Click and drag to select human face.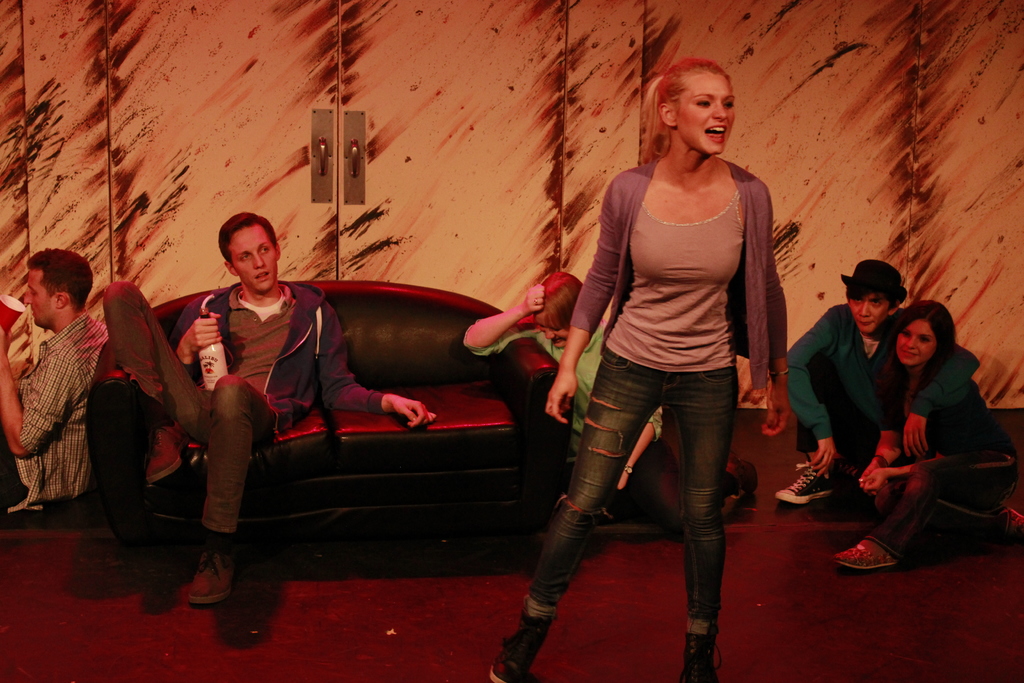
Selection: <box>675,70,737,156</box>.
